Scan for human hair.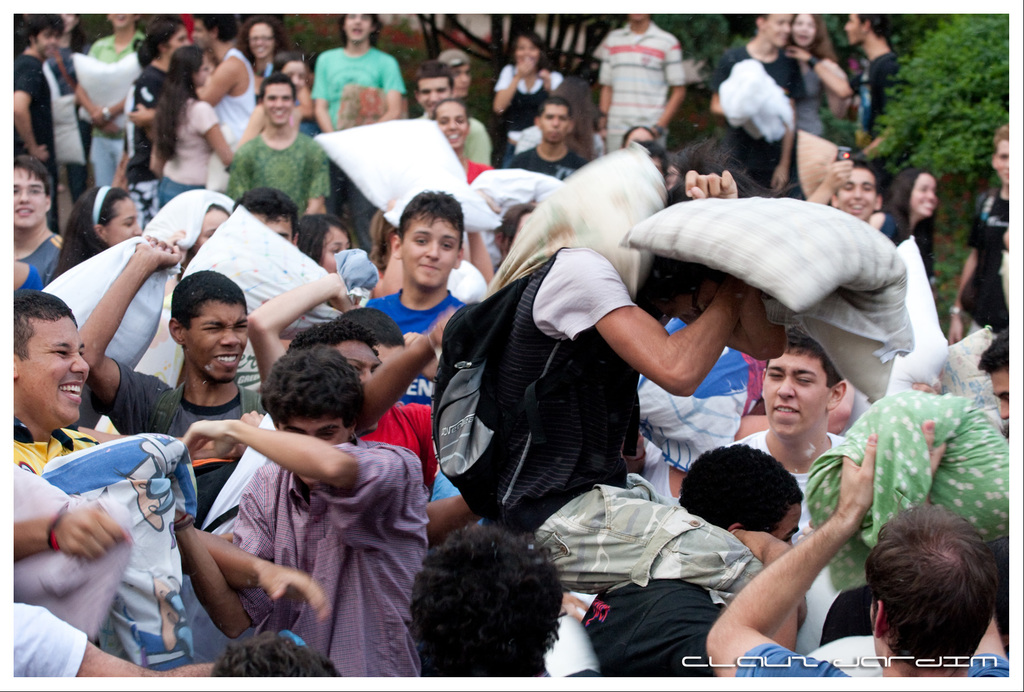
Scan result: <box>140,12,181,67</box>.
